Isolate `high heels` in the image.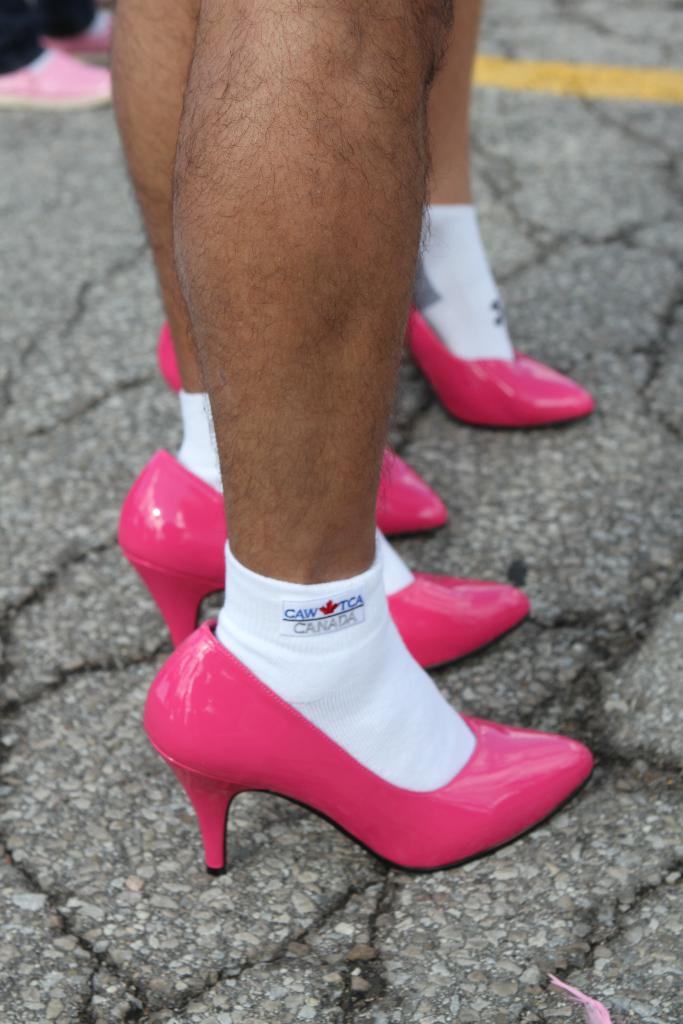
Isolated region: x1=402 y1=308 x2=591 y2=431.
